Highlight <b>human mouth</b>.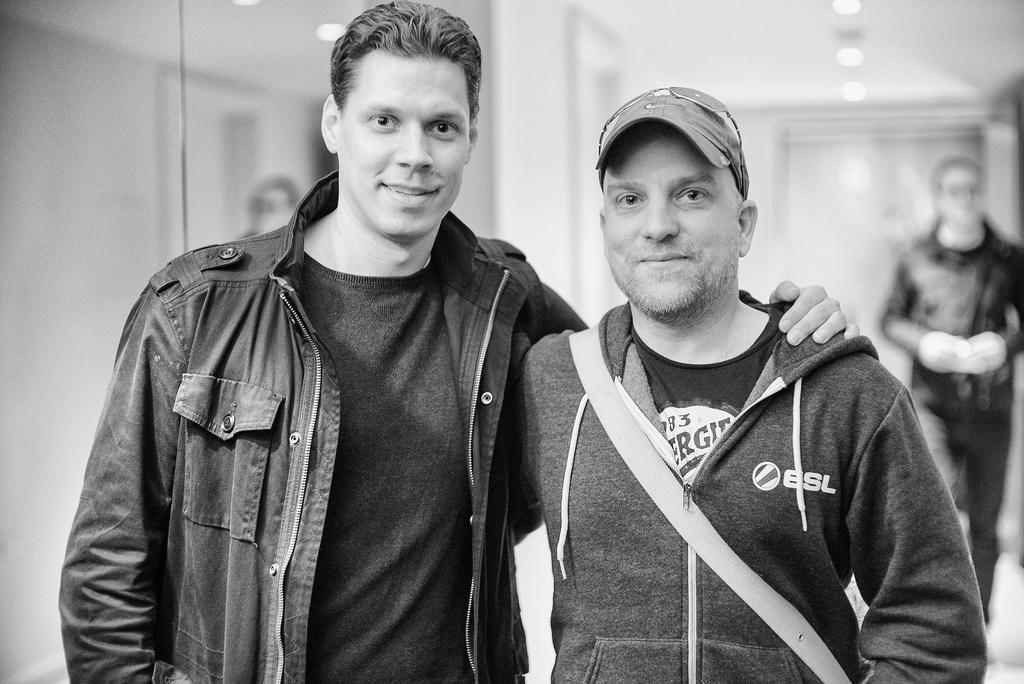
Highlighted region: [642,255,684,270].
